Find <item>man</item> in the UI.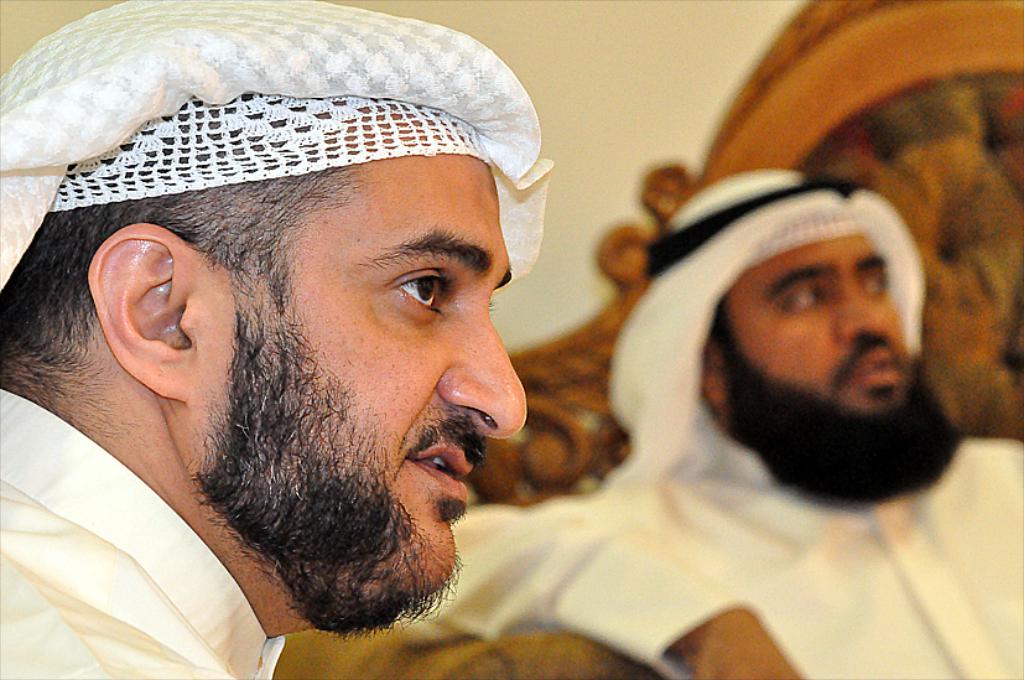
UI element at left=448, top=62, right=1023, bottom=678.
